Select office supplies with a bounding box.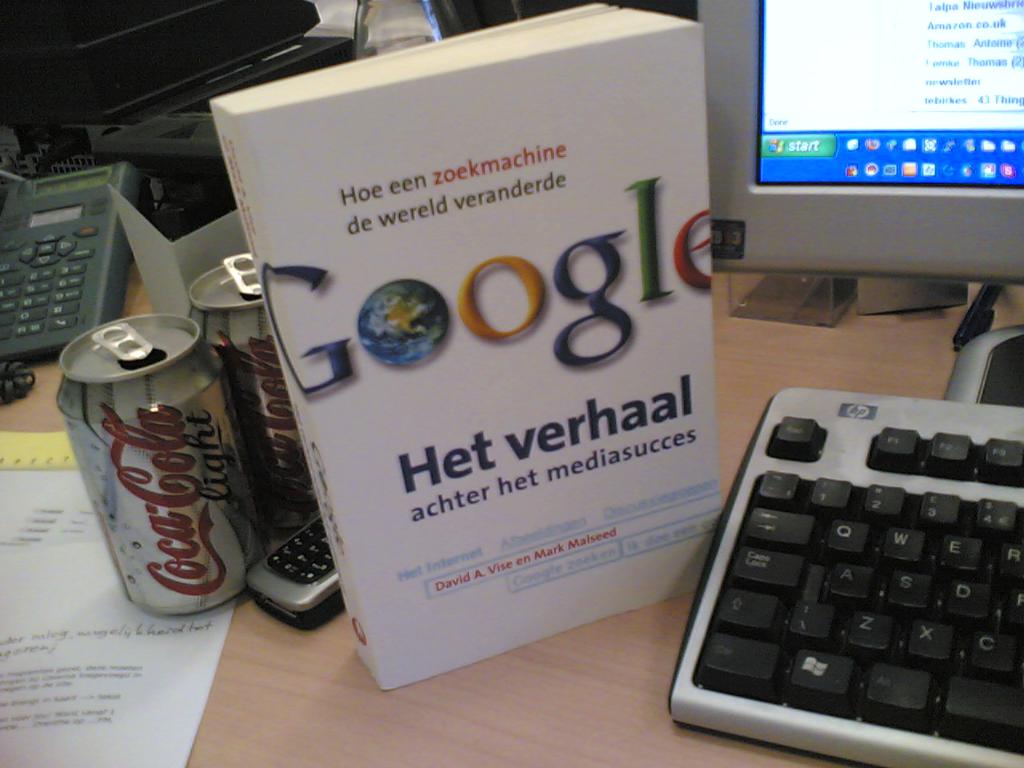
l=698, t=0, r=1023, b=294.
